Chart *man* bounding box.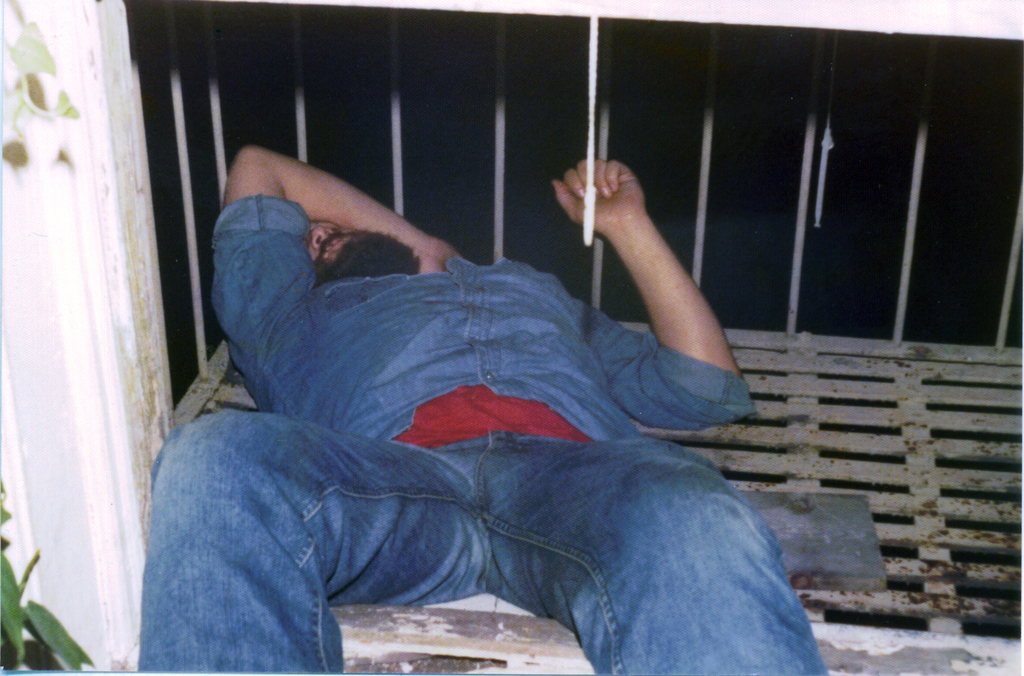
Charted: {"left": 130, "top": 99, "right": 848, "bottom": 654}.
